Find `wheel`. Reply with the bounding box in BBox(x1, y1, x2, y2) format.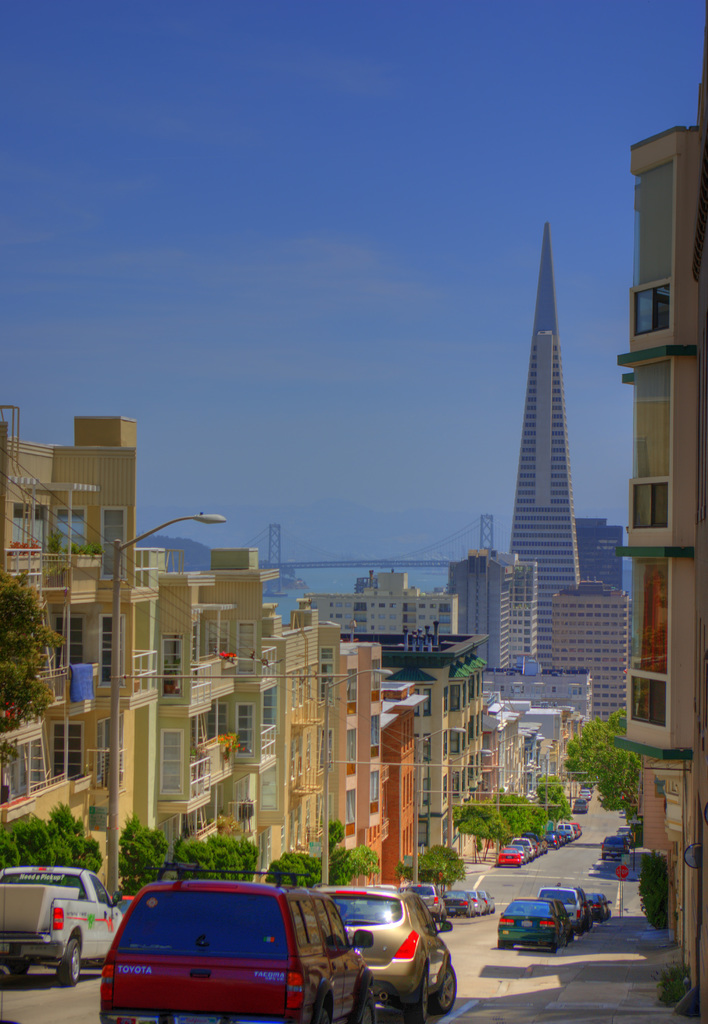
BBox(49, 932, 84, 991).
